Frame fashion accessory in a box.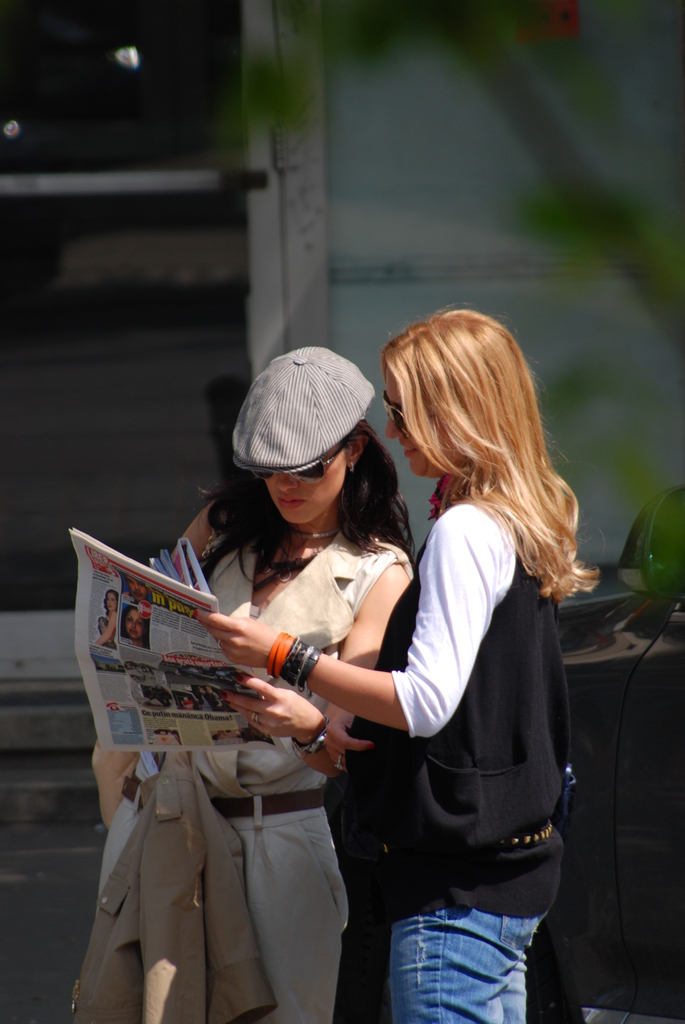
[293, 717, 329, 756].
